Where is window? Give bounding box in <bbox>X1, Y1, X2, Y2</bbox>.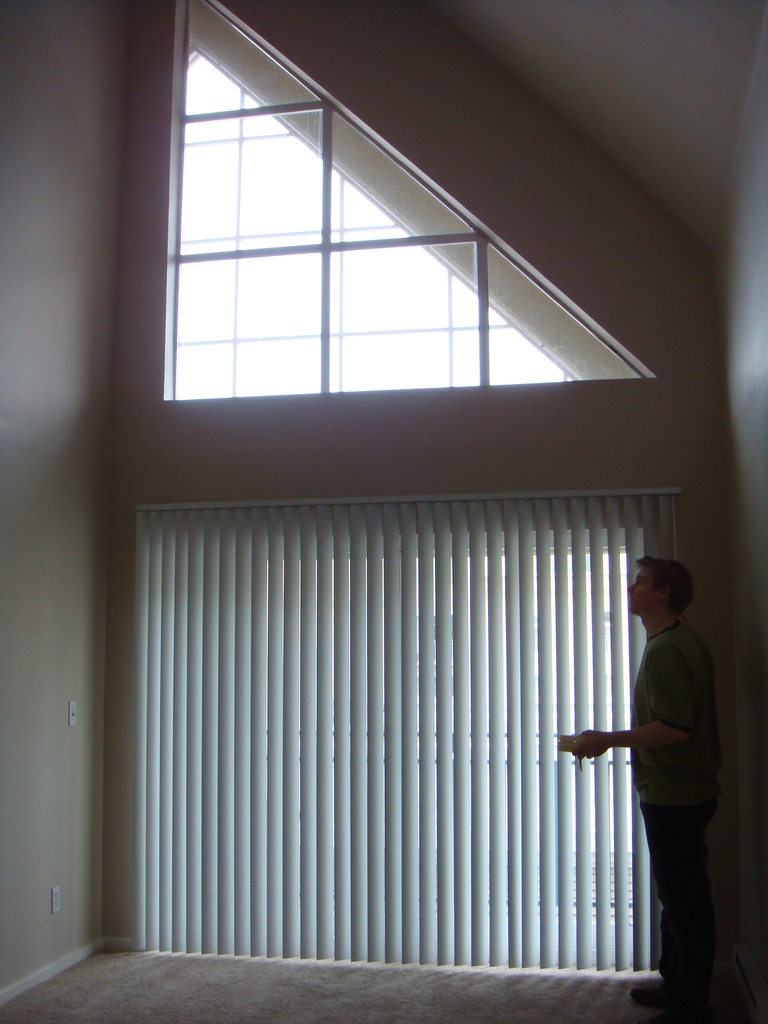
<bbox>136, 496, 677, 942</bbox>.
